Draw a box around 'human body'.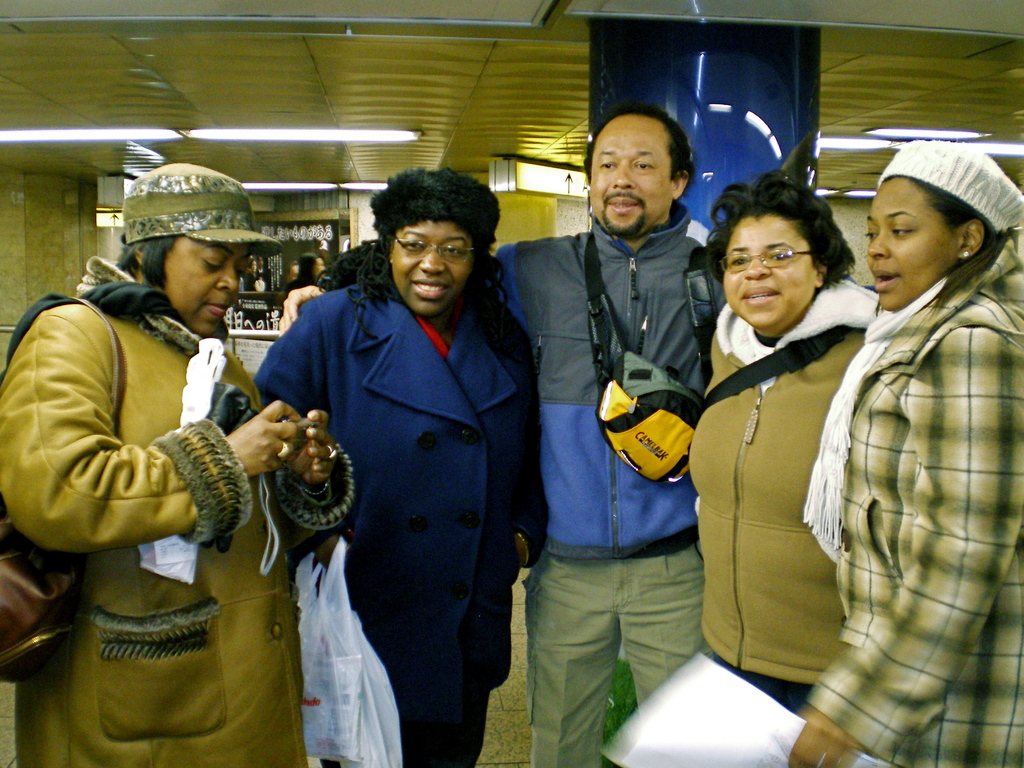
[left=810, top=164, right=1011, bottom=745].
